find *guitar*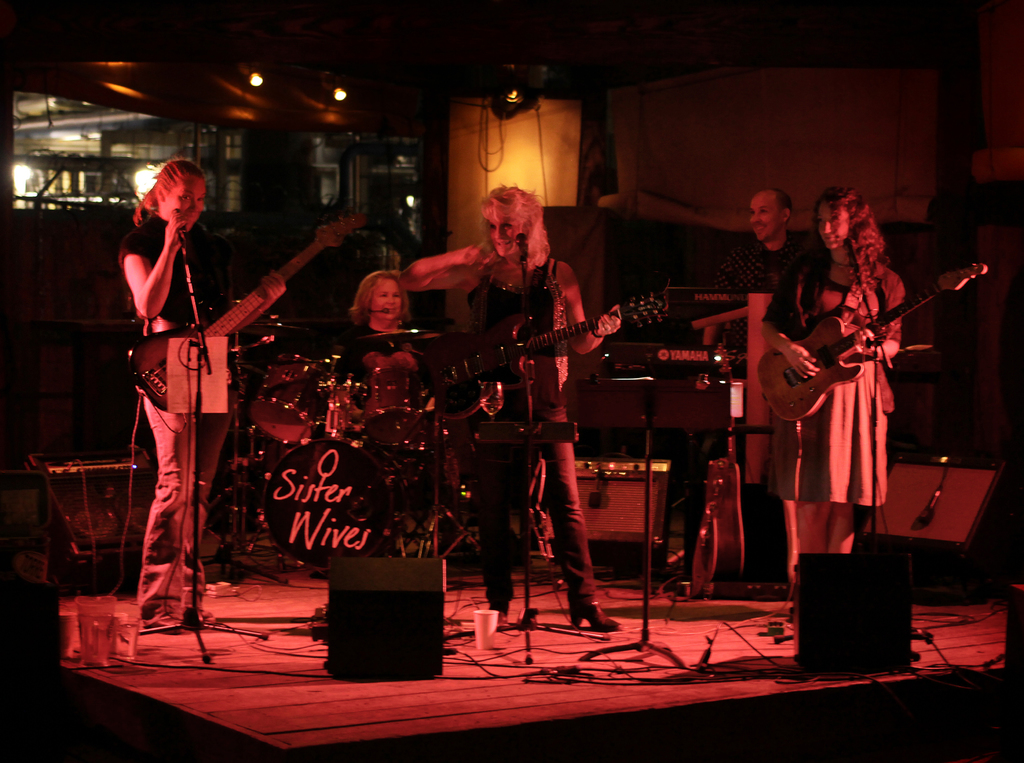
691 340 747 601
